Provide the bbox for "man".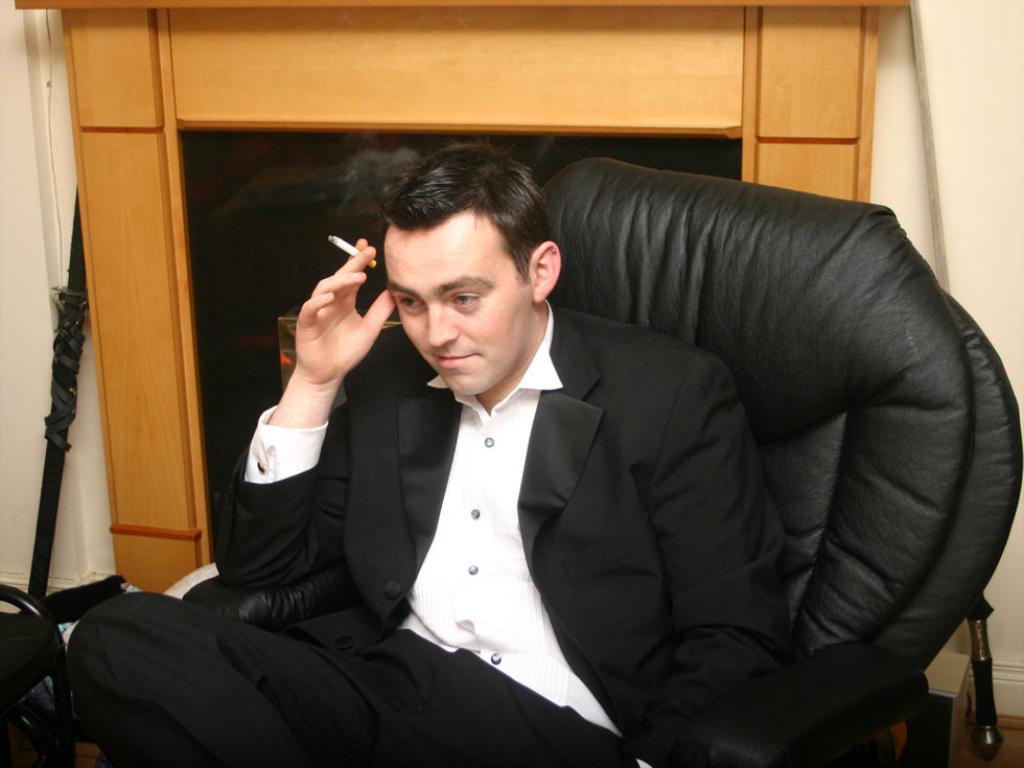
65, 144, 800, 767.
